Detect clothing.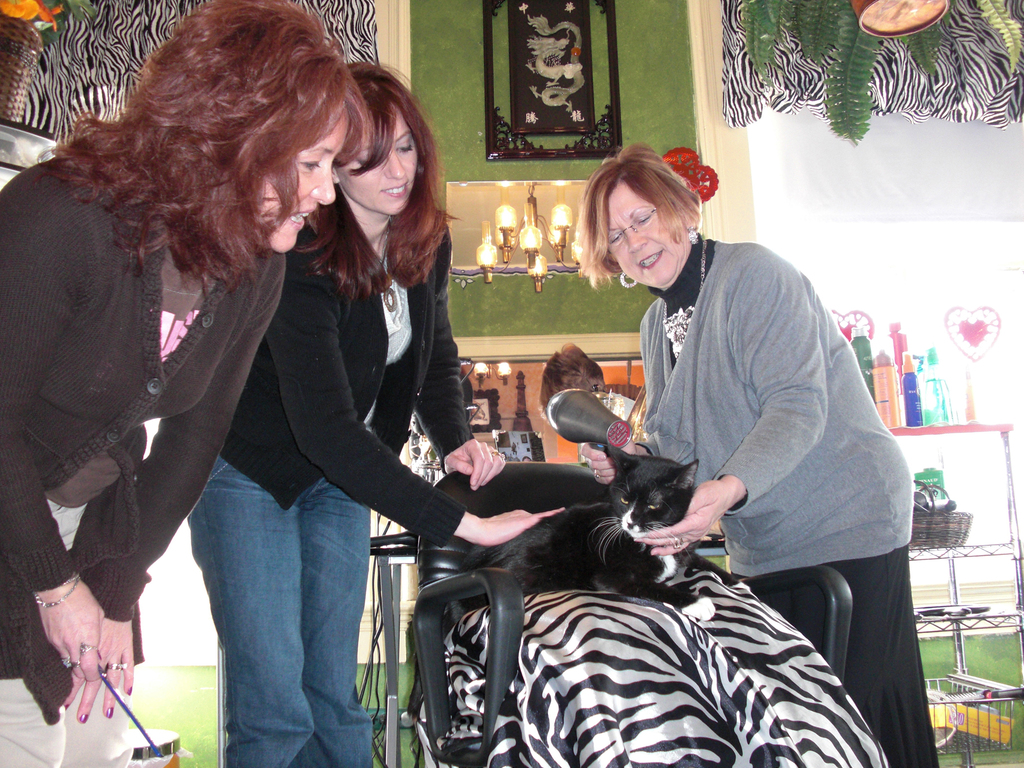
Detected at locate(178, 444, 369, 767).
